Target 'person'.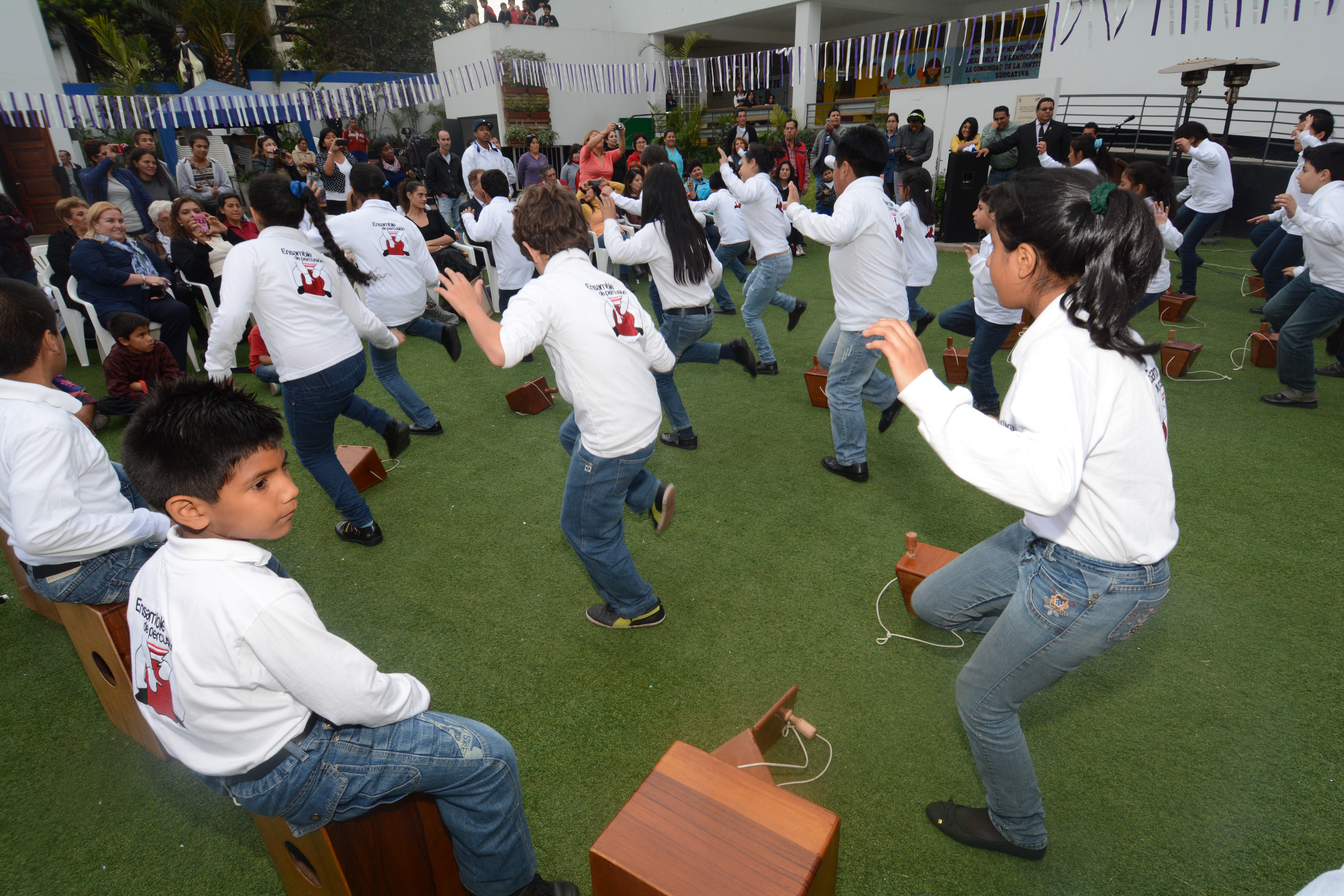
Target region: <region>207, 38, 266, 195</region>.
